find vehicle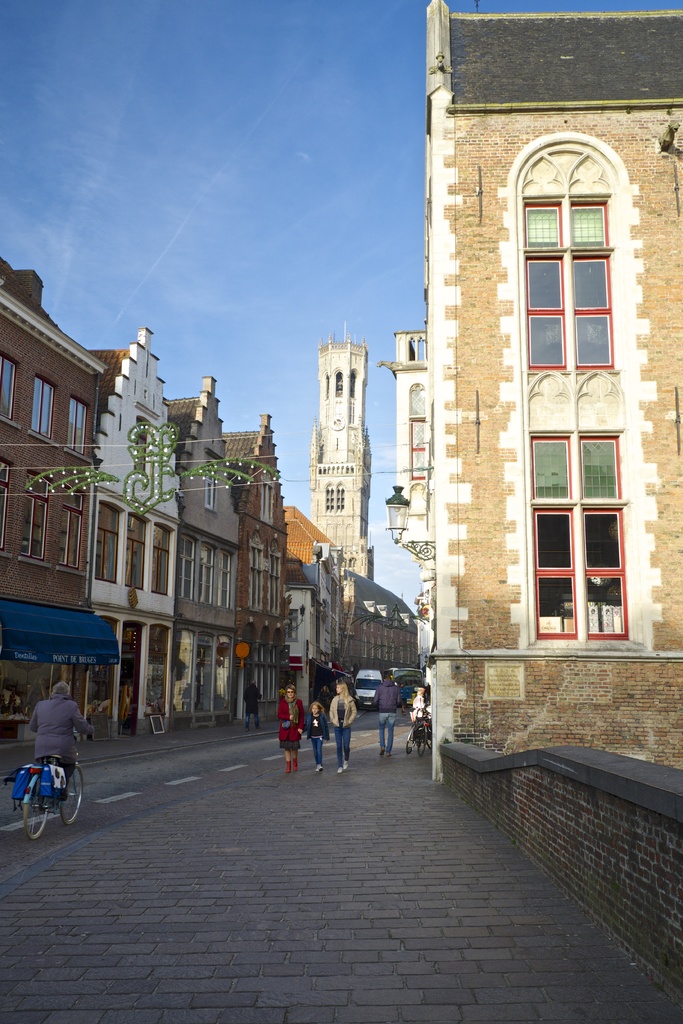
3,744,81,836
